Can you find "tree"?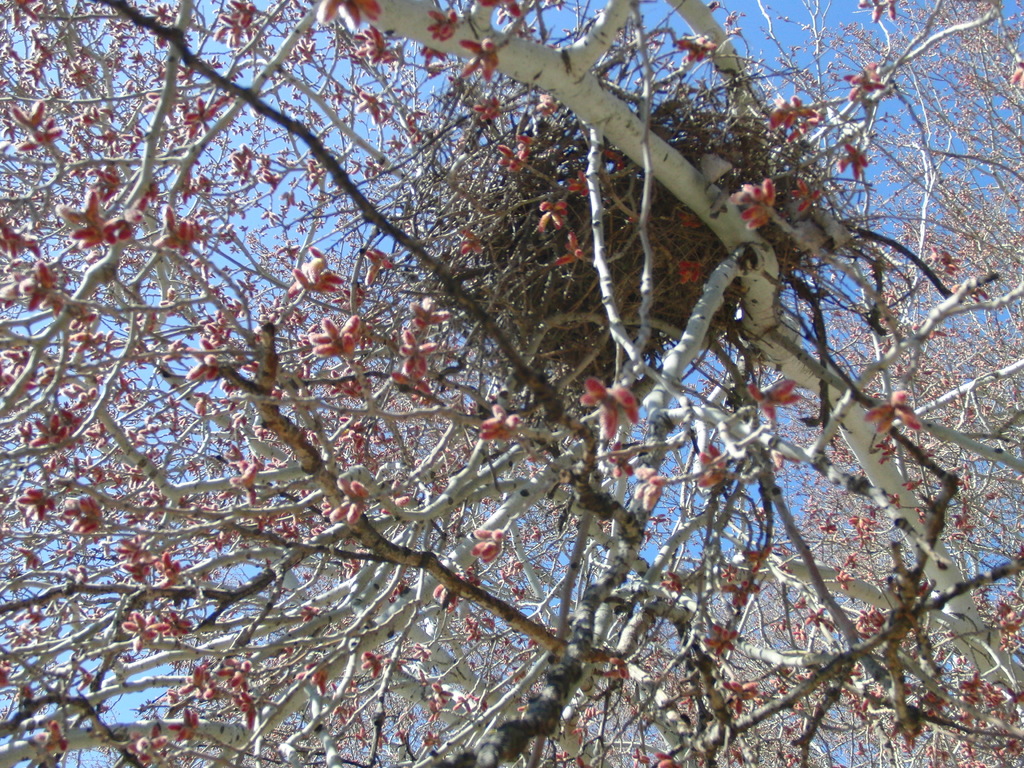
Yes, bounding box: select_region(0, 0, 1022, 767).
